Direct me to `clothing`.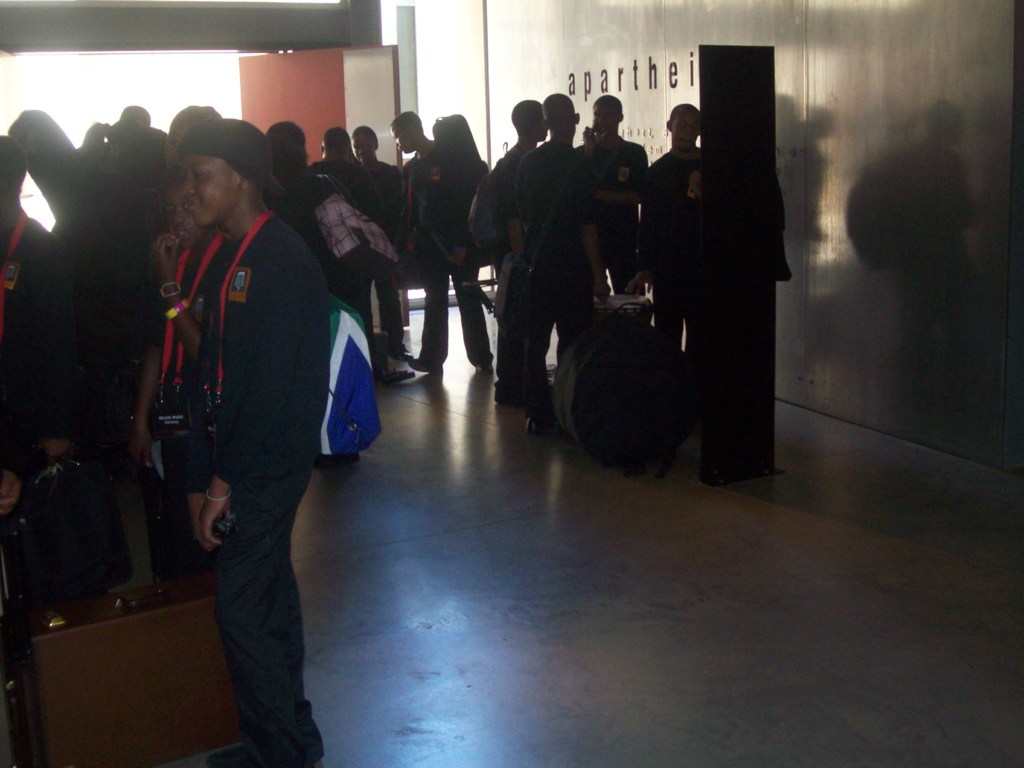
Direction: [left=405, top=143, right=488, bottom=367].
